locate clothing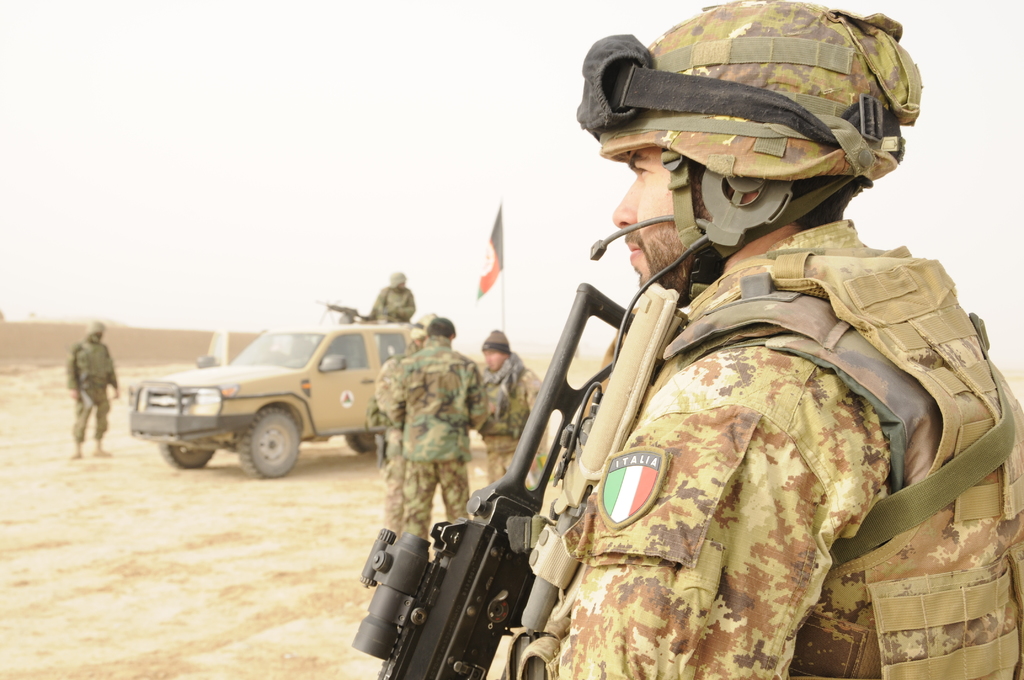
(x1=389, y1=222, x2=988, y2=677)
